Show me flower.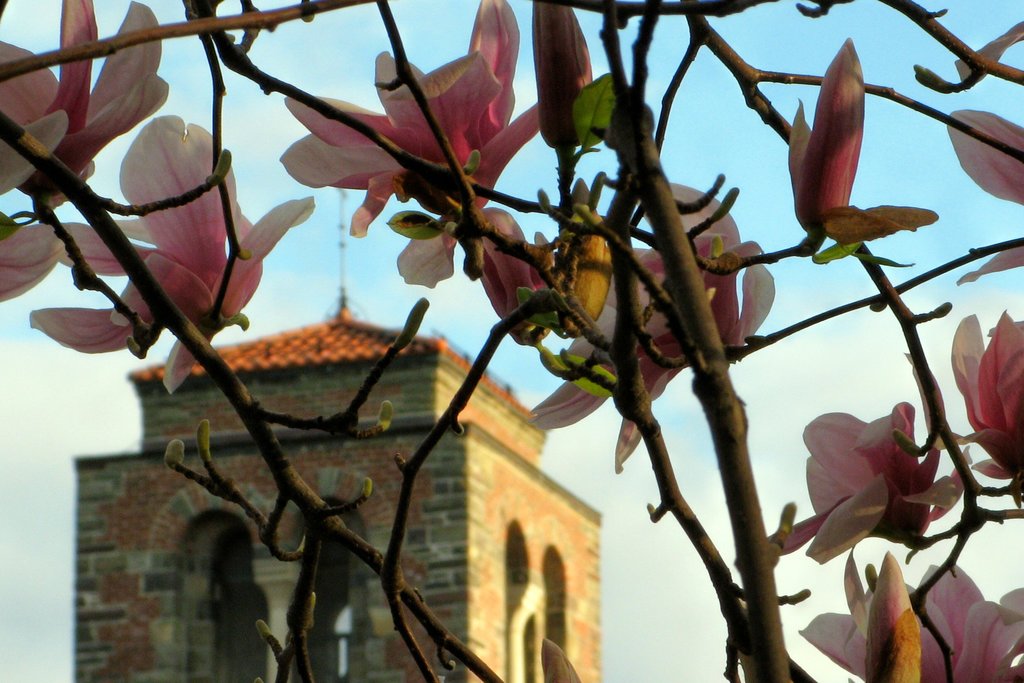
flower is here: left=806, top=388, right=946, bottom=567.
